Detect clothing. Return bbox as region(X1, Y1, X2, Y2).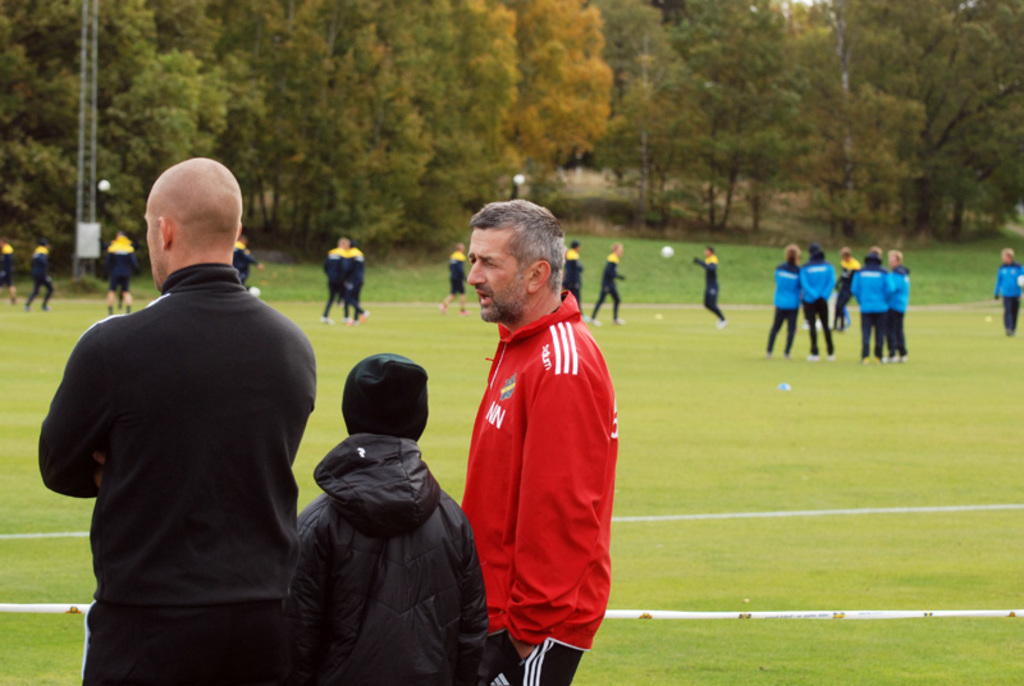
region(326, 244, 348, 308).
